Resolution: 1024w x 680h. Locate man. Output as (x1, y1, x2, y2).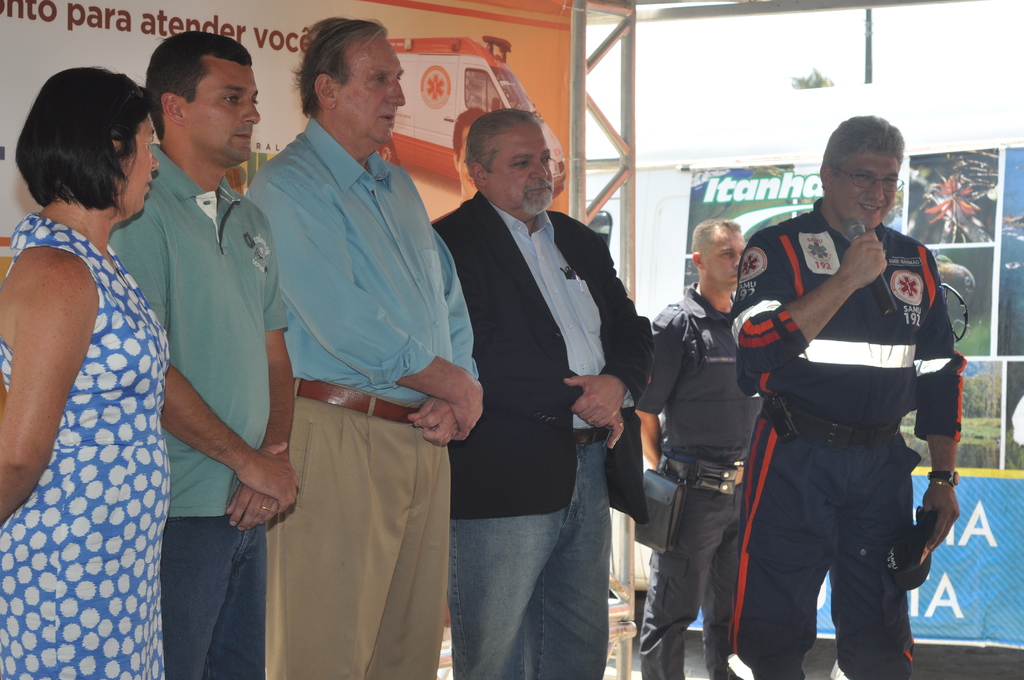
(715, 130, 972, 677).
